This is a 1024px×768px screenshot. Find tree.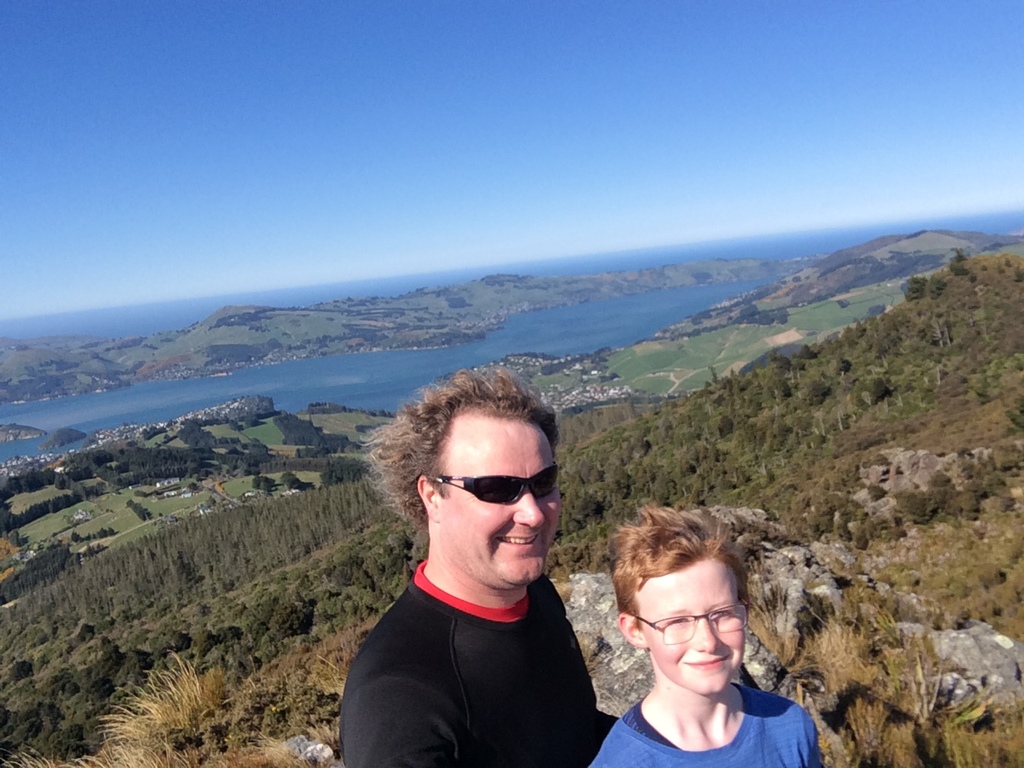
Bounding box: rect(812, 380, 828, 399).
